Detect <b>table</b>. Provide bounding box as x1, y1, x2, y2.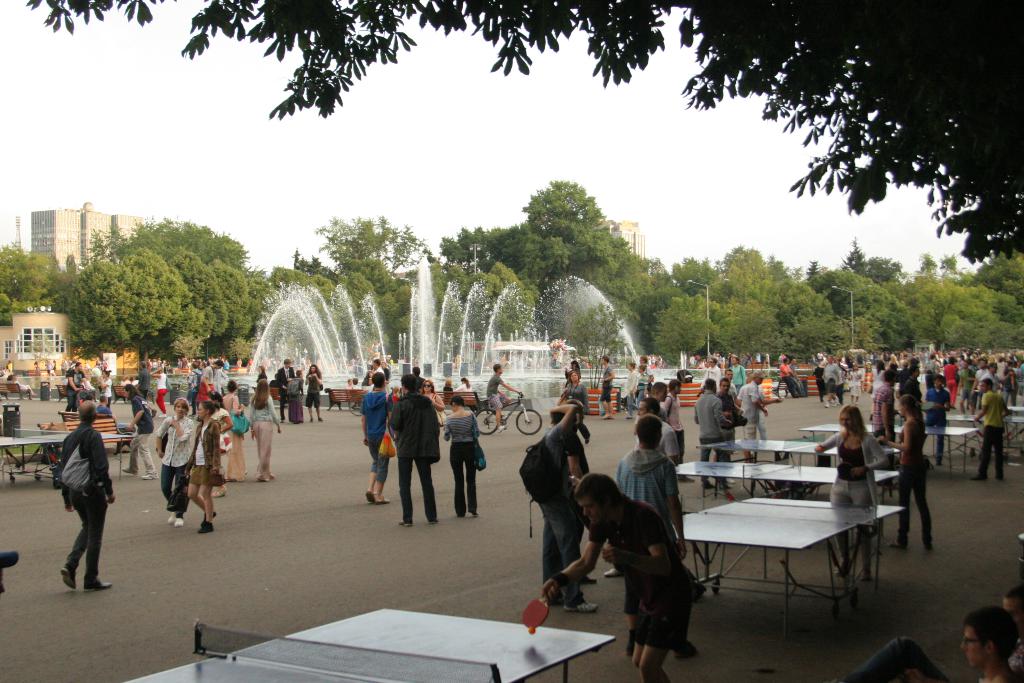
730, 438, 883, 468.
